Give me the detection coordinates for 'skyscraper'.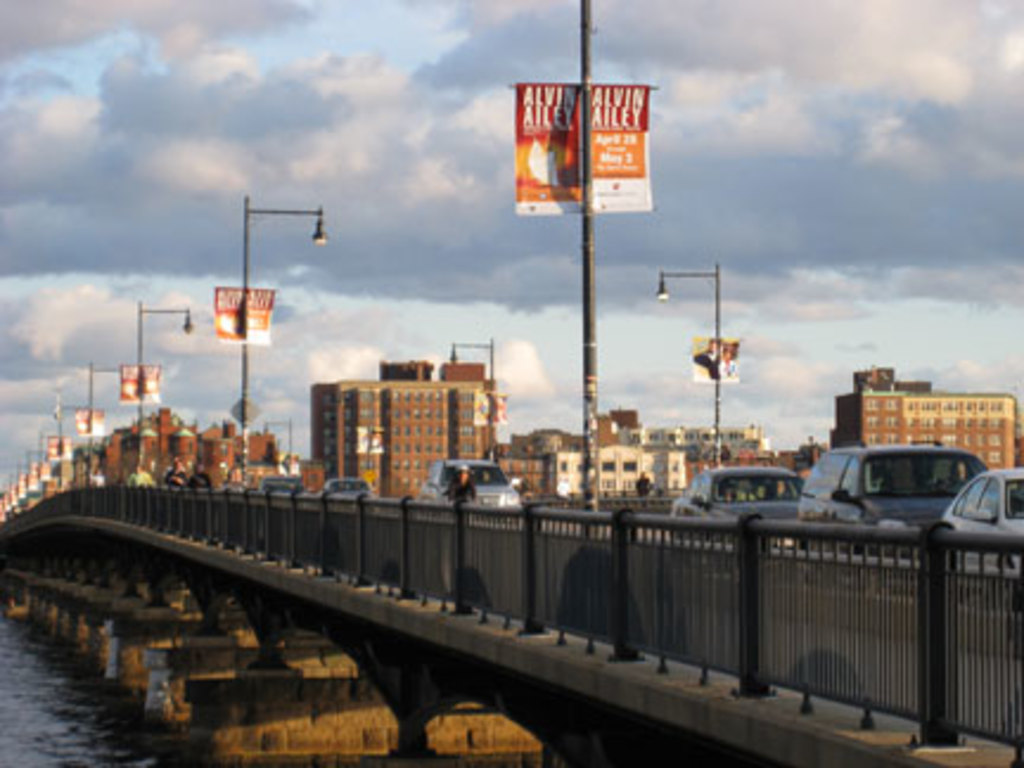
311,358,491,512.
